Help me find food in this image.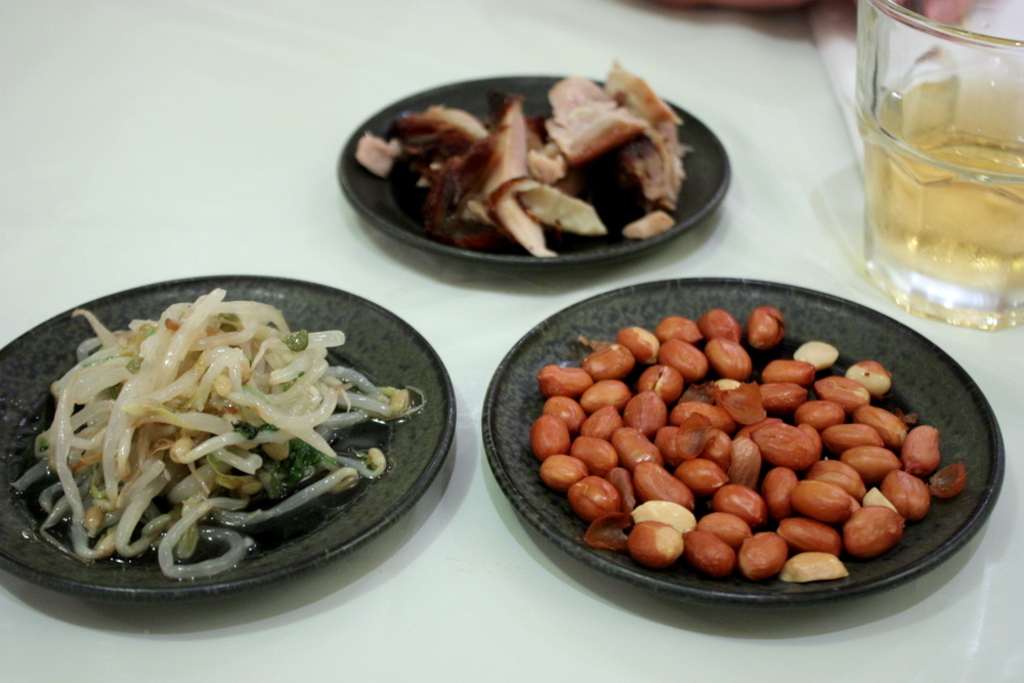
Found it: (3,287,416,581).
